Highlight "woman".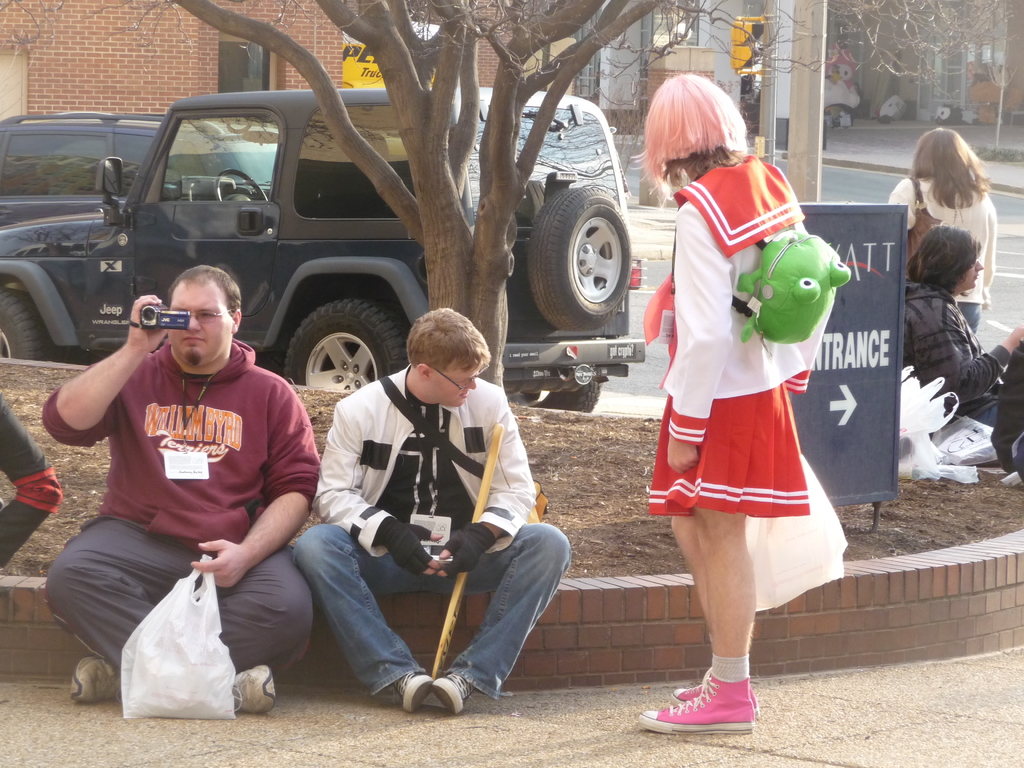
Highlighted region: 886:127:996:335.
